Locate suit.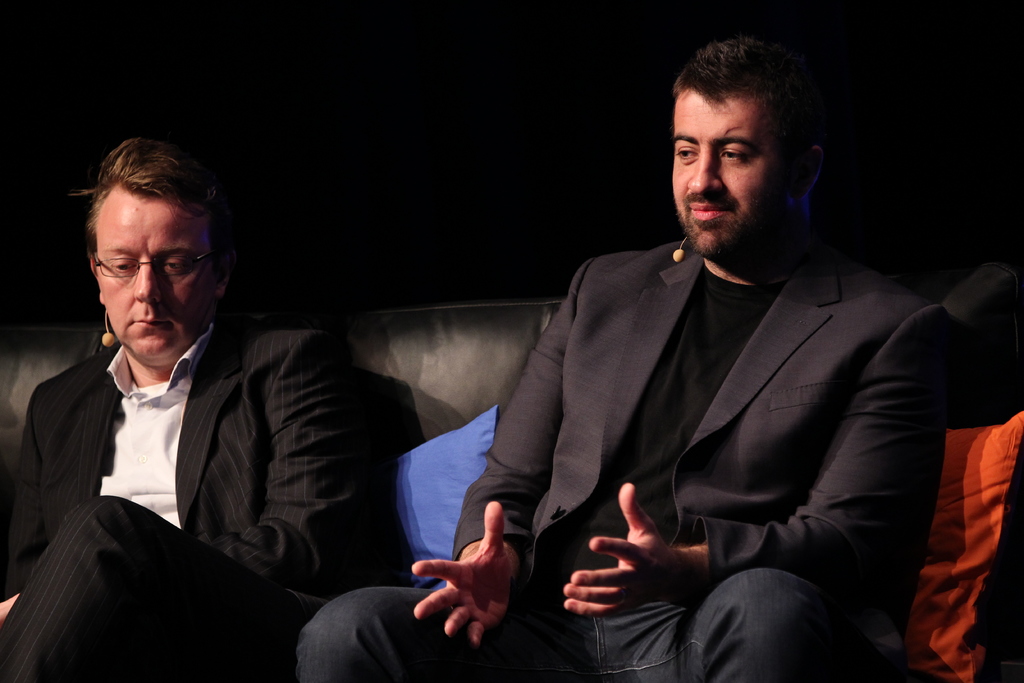
Bounding box: 0/314/362/682.
